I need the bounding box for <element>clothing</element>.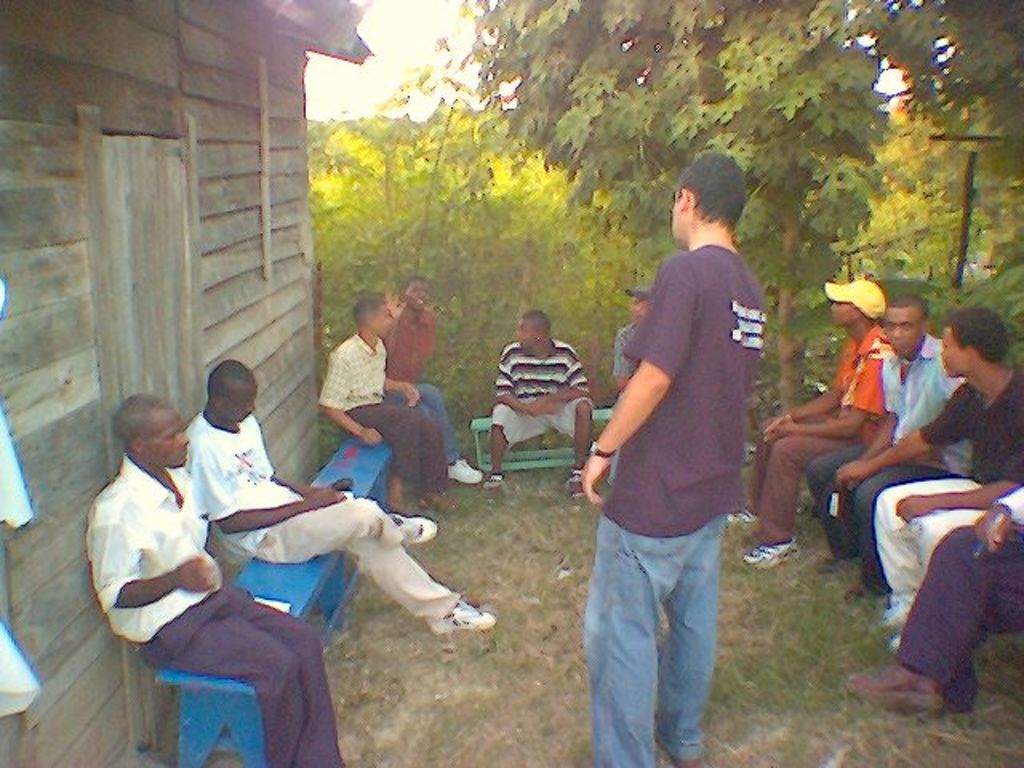
Here it is: 808 314 890 419.
